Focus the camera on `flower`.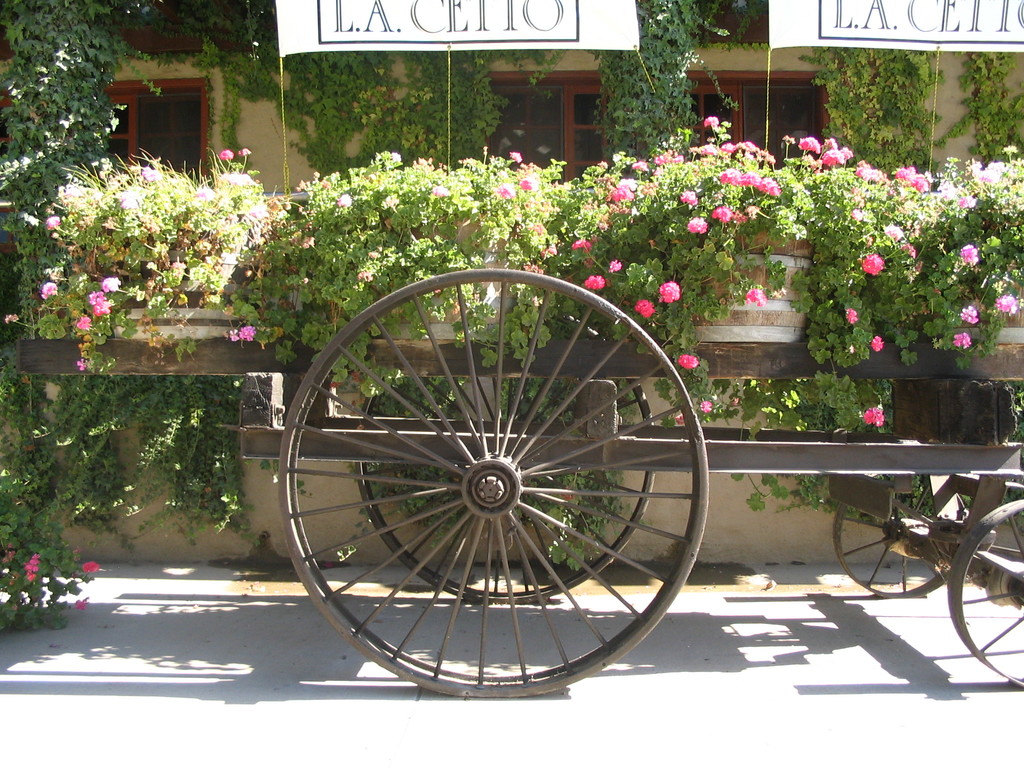
Focus region: detection(520, 175, 537, 192).
